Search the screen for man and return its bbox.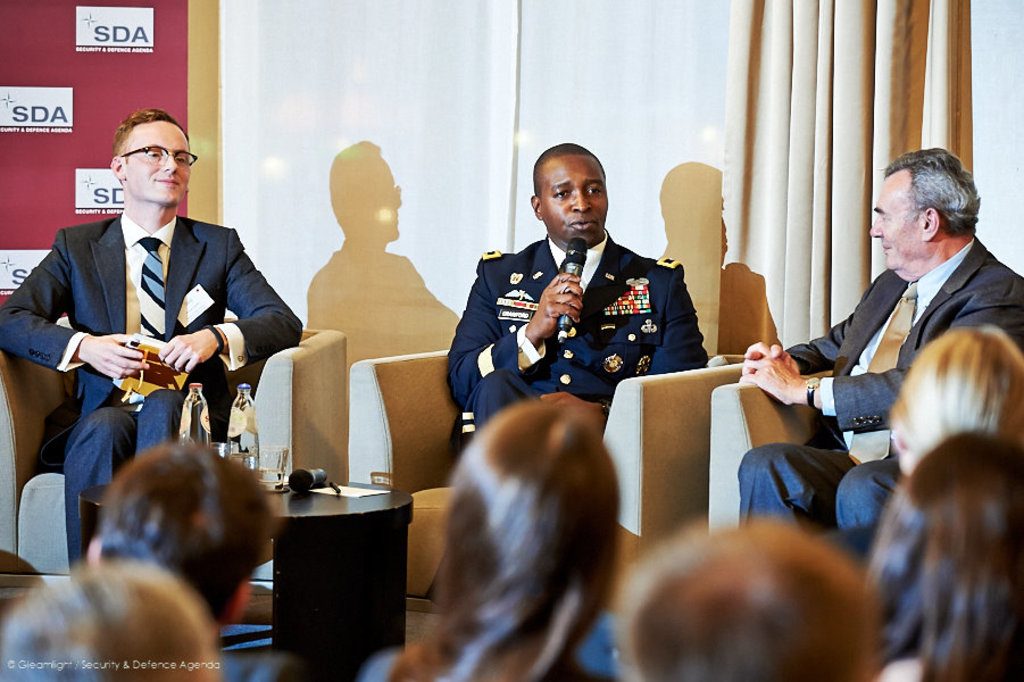
Found: Rect(0, 563, 224, 681).
